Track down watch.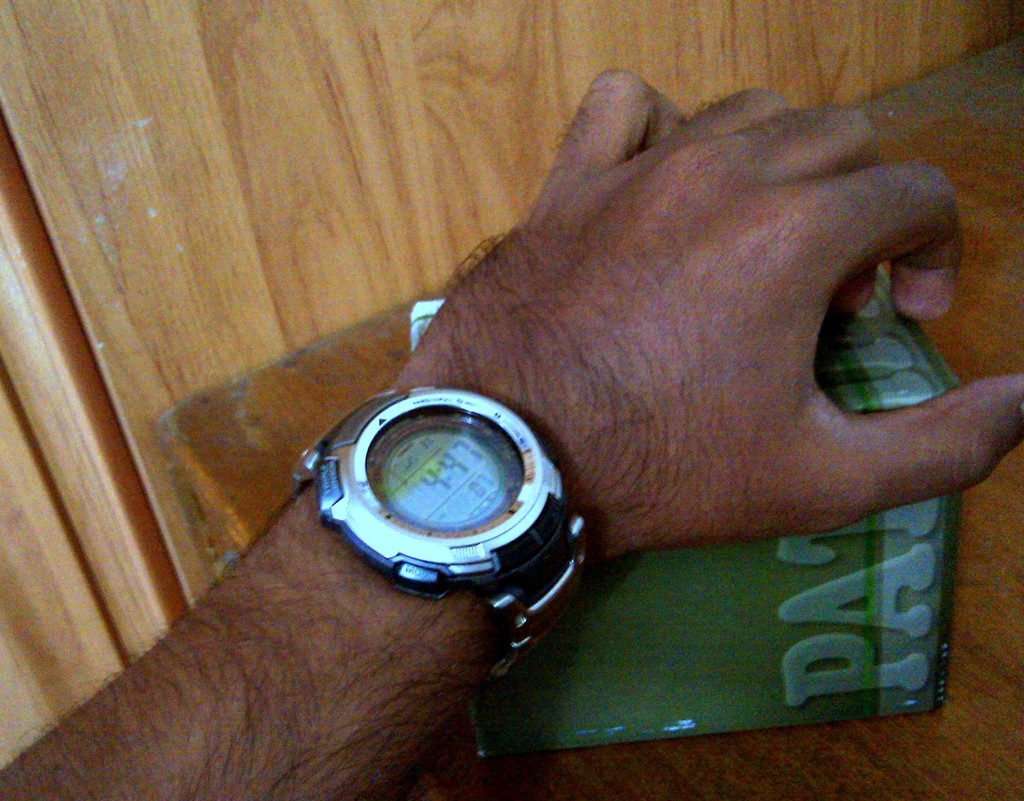
Tracked to bbox(294, 382, 593, 670).
